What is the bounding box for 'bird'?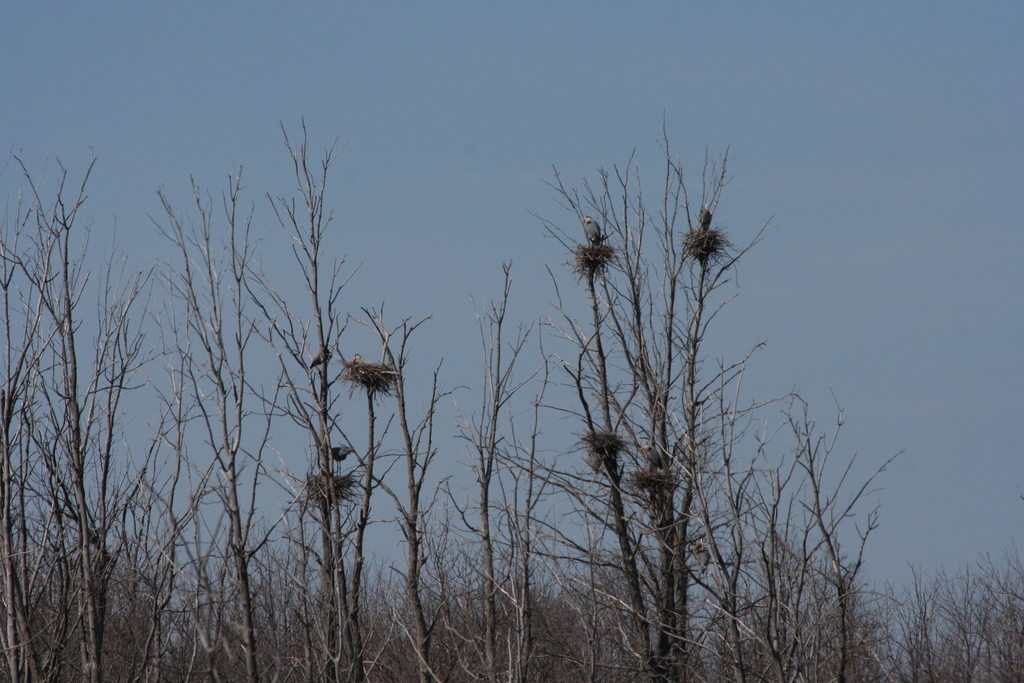
box=[640, 445, 665, 475].
